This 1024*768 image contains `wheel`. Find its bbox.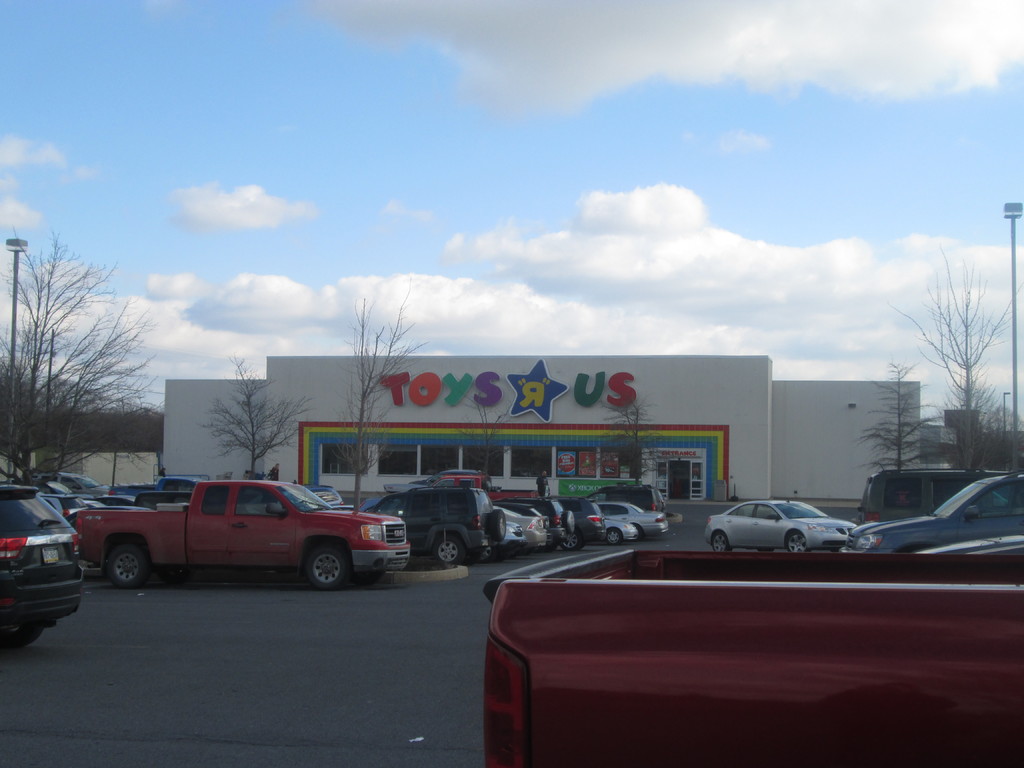
<box>784,529,808,552</box>.
